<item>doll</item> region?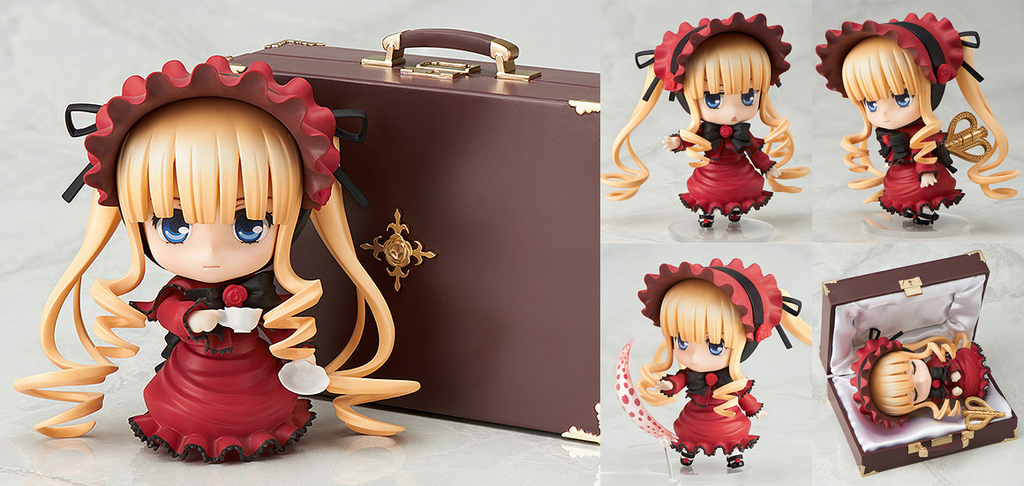
630, 254, 805, 459
